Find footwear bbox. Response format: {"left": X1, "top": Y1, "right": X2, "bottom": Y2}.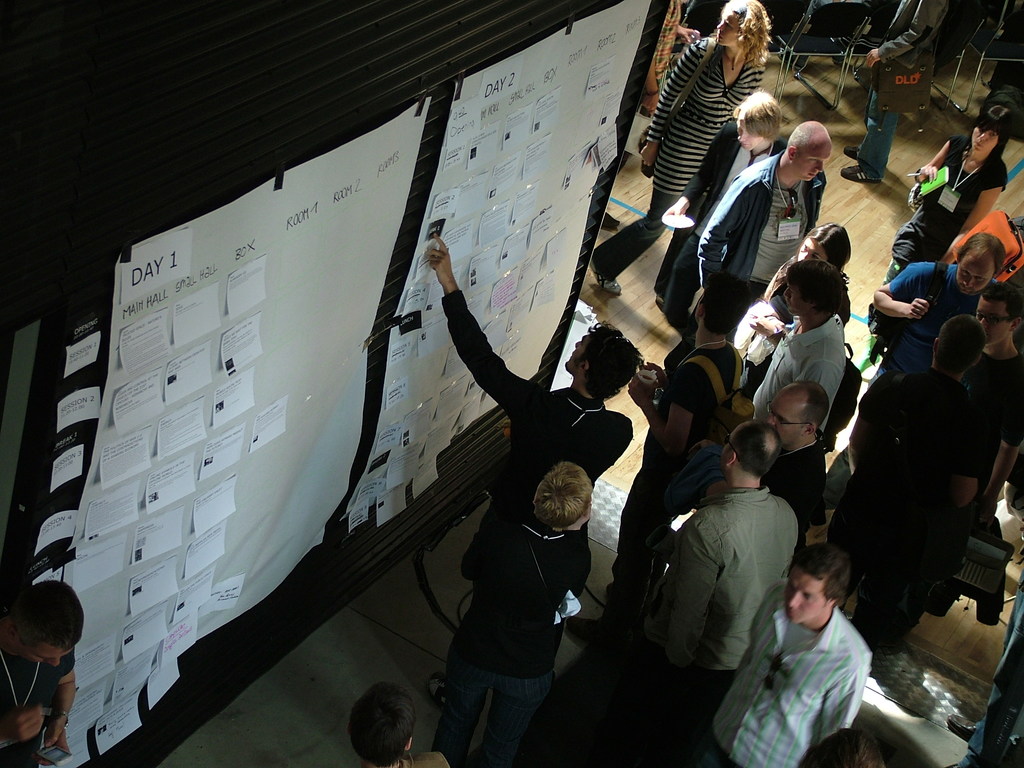
{"left": 591, "top": 263, "right": 625, "bottom": 294}.
